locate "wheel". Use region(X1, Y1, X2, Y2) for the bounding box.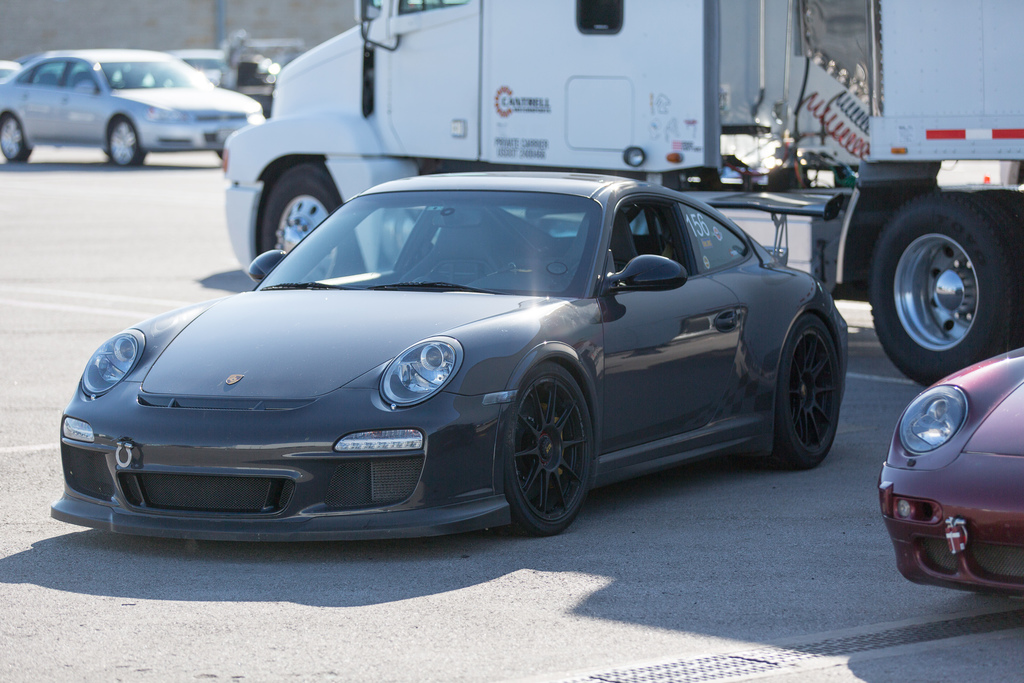
region(0, 111, 35, 165).
